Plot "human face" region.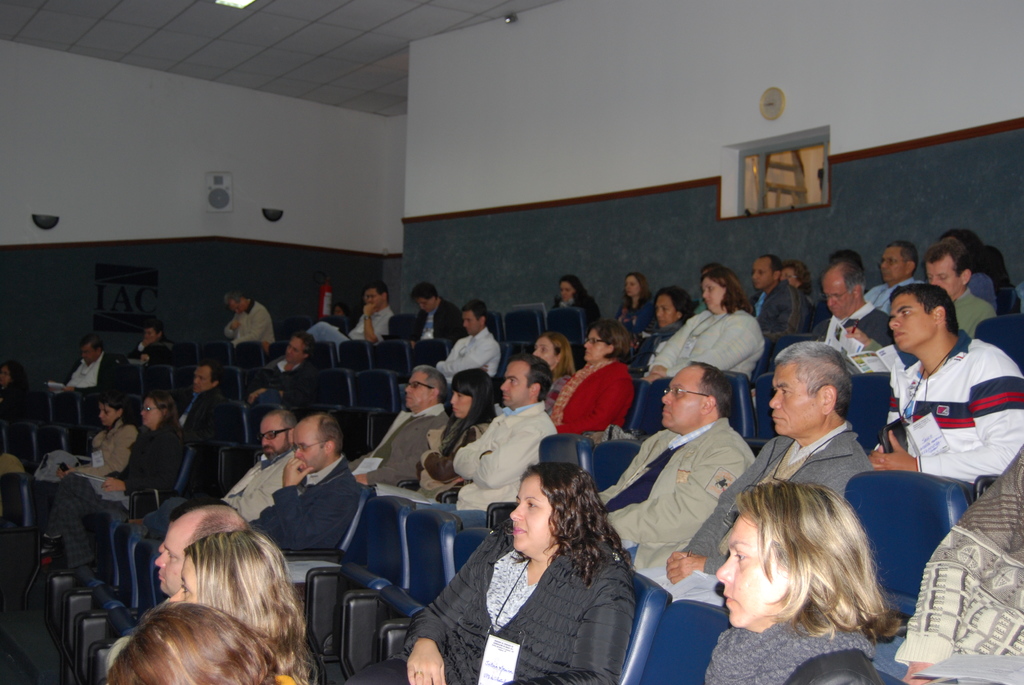
Plotted at crop(716, 520, 776, 627).
